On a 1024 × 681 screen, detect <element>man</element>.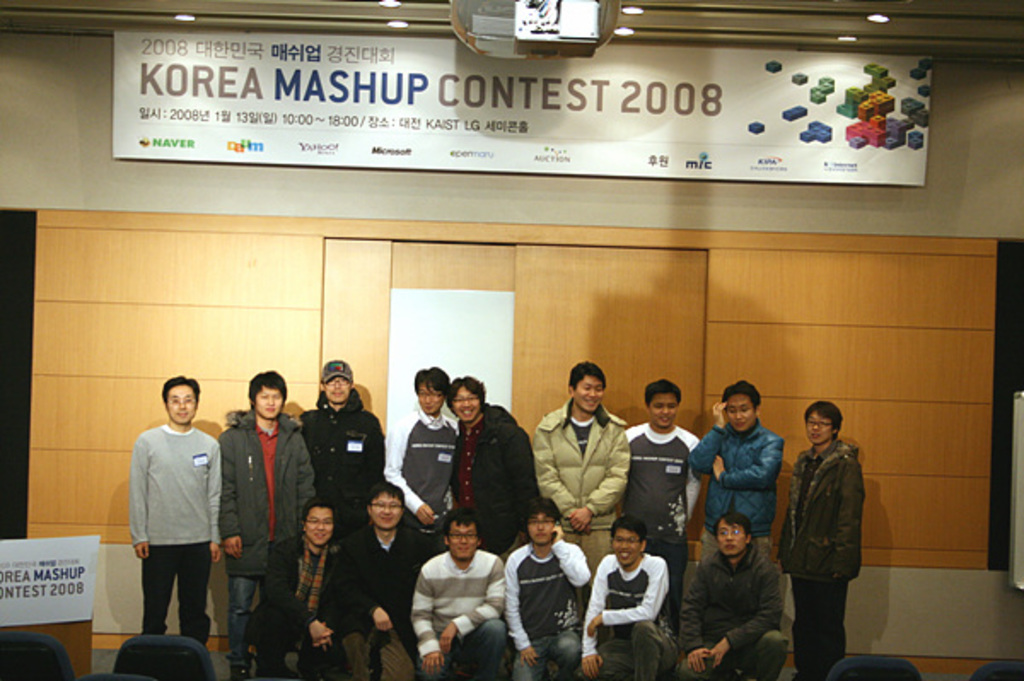
bbox=(410, 512, 509, 679).
